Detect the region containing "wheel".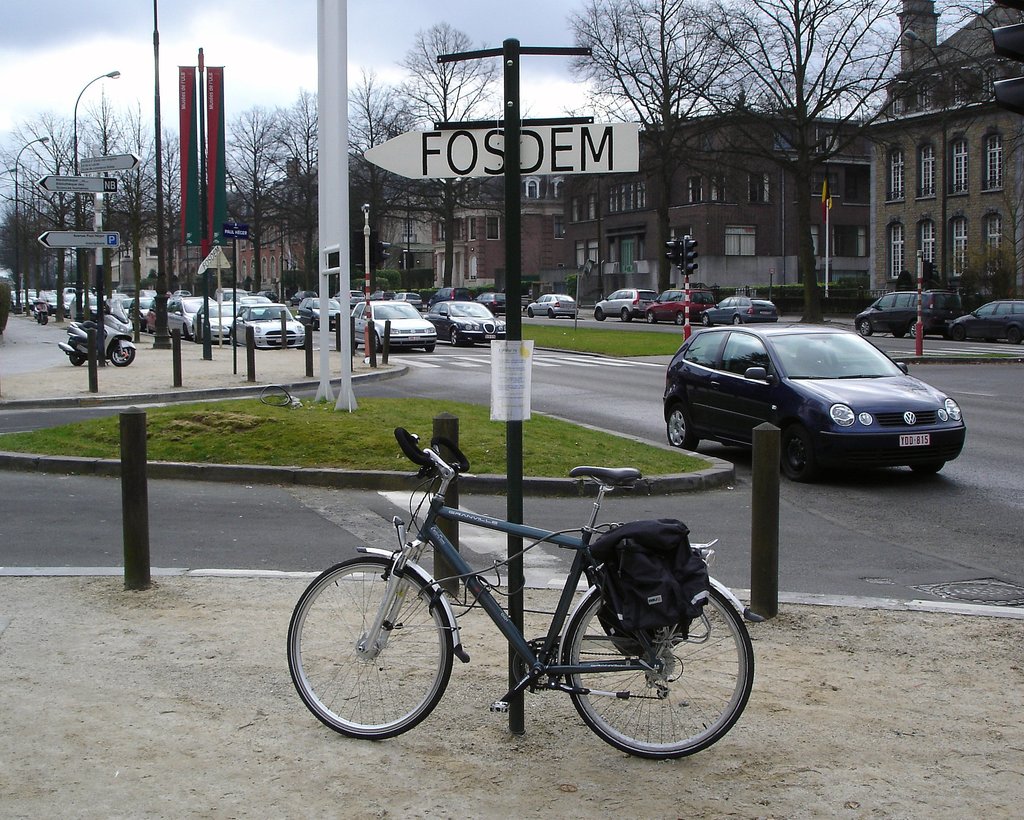
[left=675, top=309, right=688, bottom=328].
